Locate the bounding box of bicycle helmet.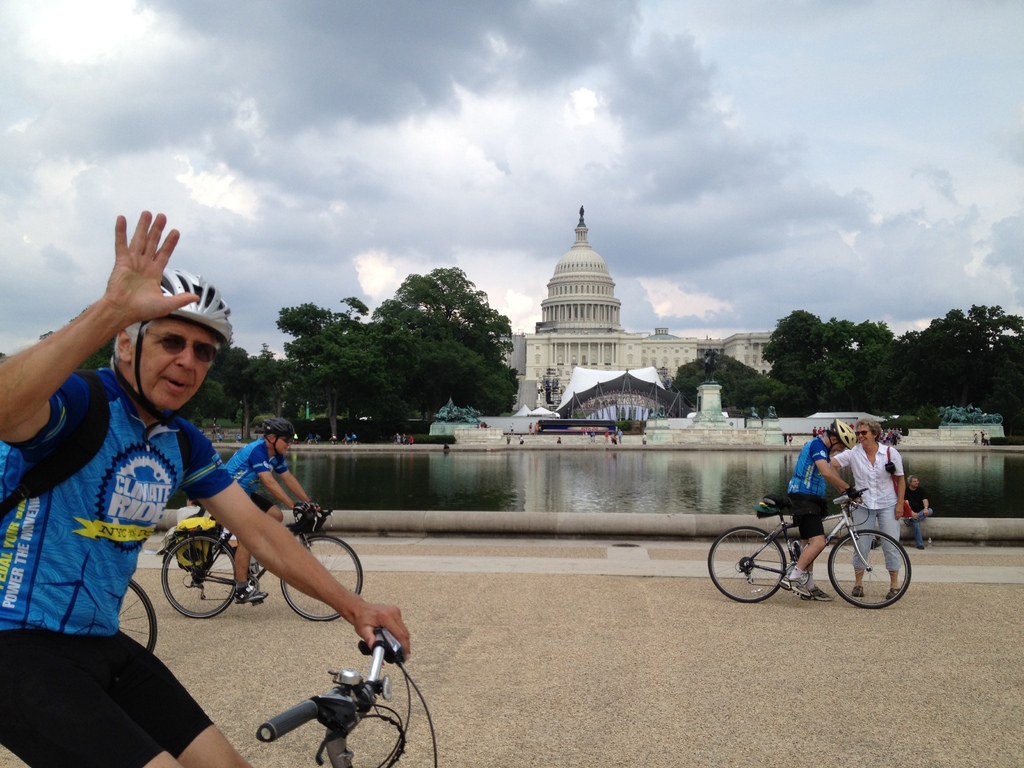
Bounding box: 825,421,856,461.
